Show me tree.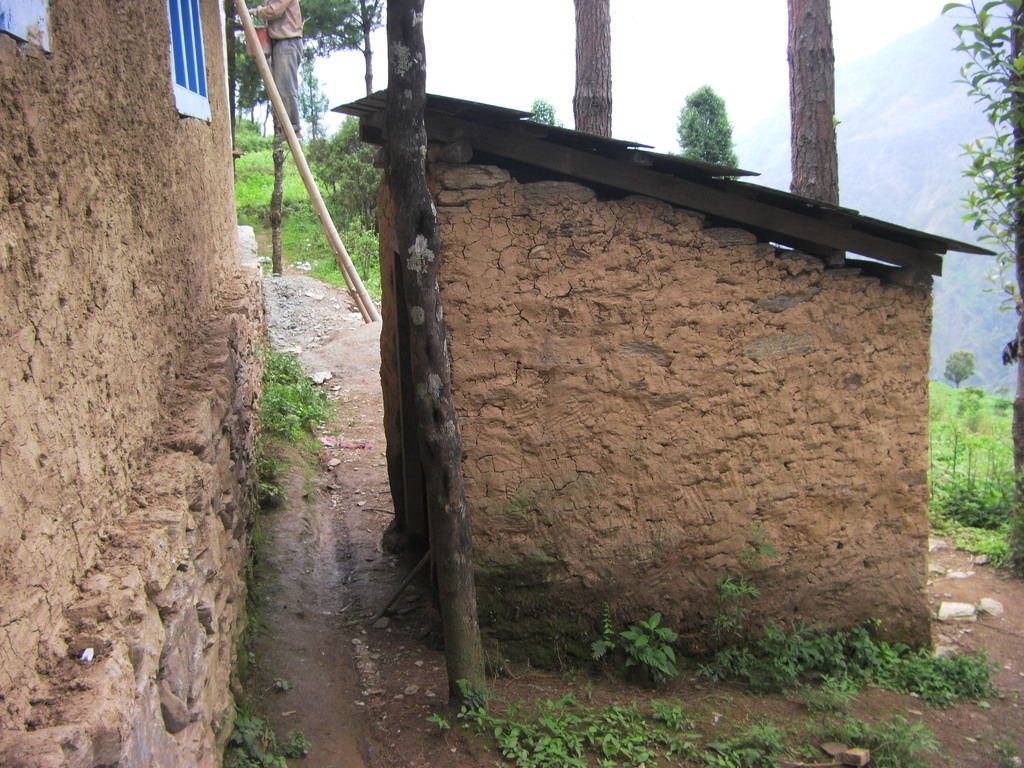
tree is here: Rect(305, 109, 388, 237).
